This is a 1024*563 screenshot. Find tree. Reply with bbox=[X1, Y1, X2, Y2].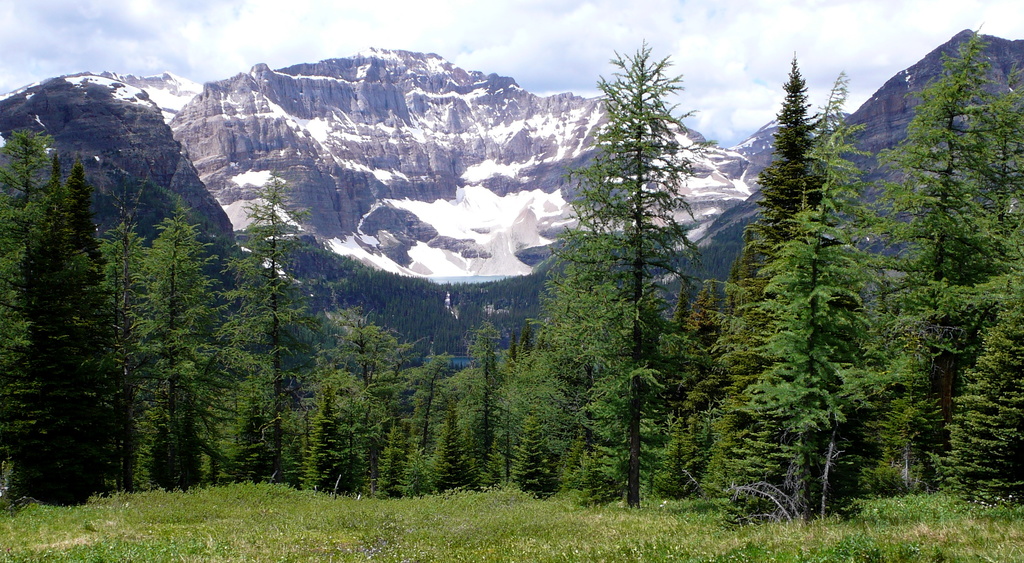
bbox=[399, 329, 470, 500].
